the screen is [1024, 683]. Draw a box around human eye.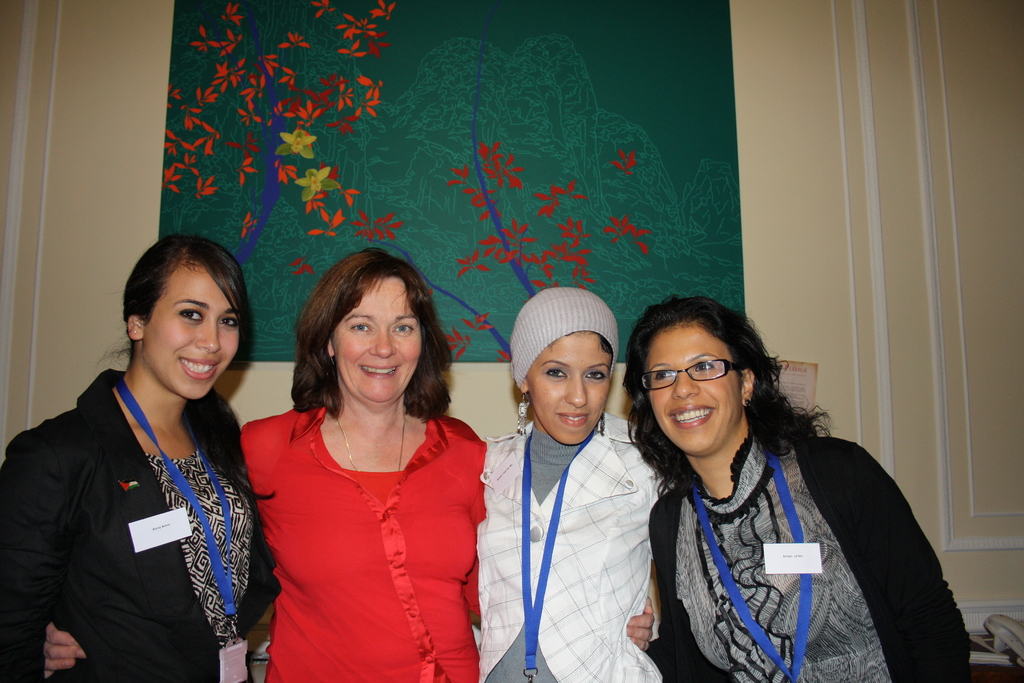
[217, 315, 238, 328].
